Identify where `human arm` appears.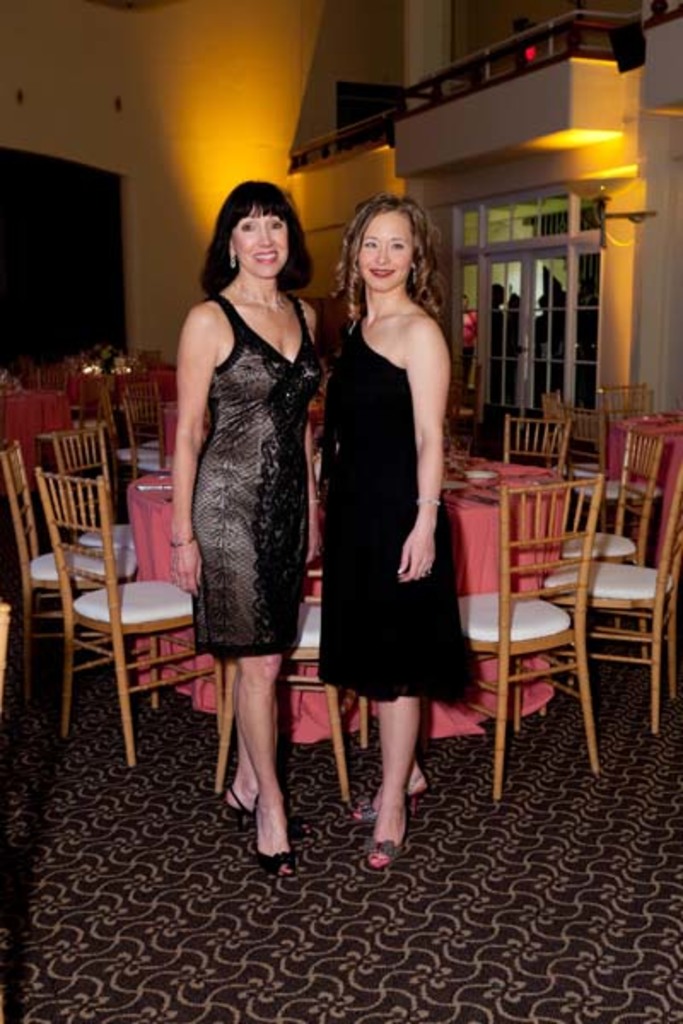
Appears at (x1=379, y1=287, x2=471, y2=596).
